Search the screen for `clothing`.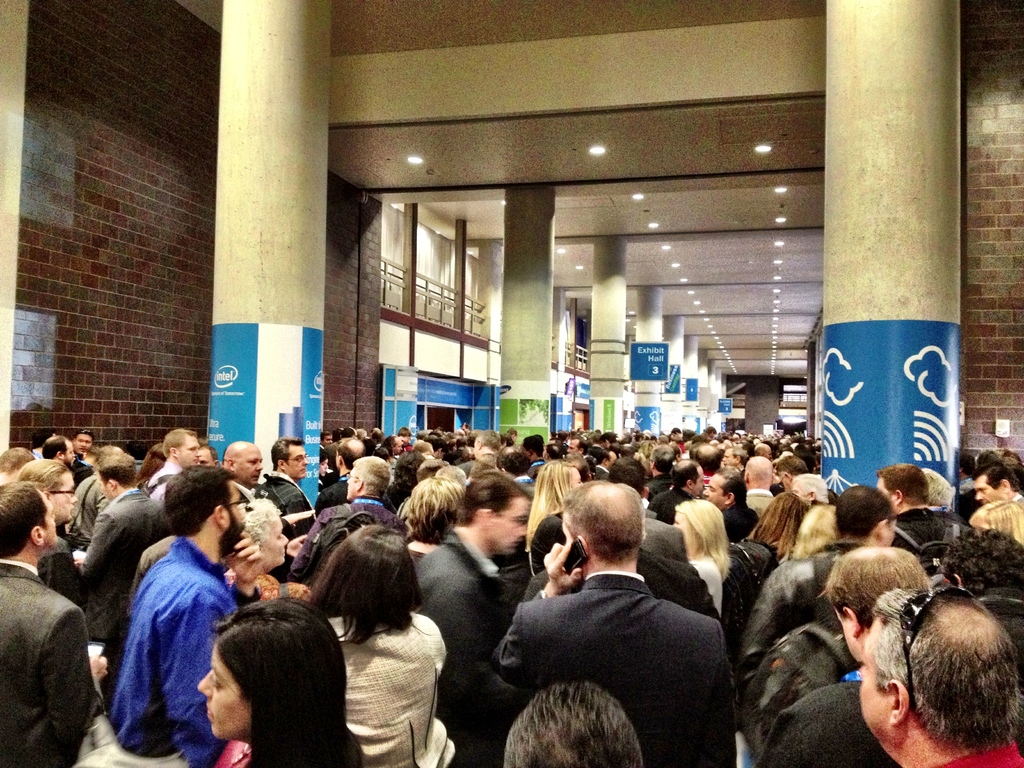
Found at pyautogui.locateOnScreen(410, 536, 440, 574).
